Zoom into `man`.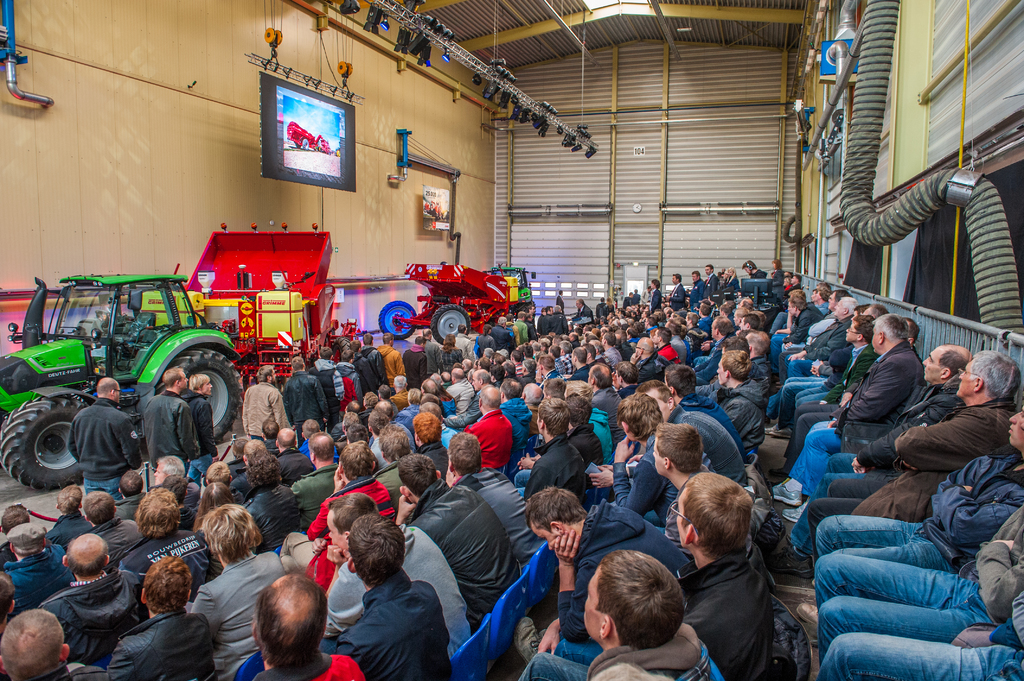
Zoom target: (left=379, top=426, right=413, bottom=494).
